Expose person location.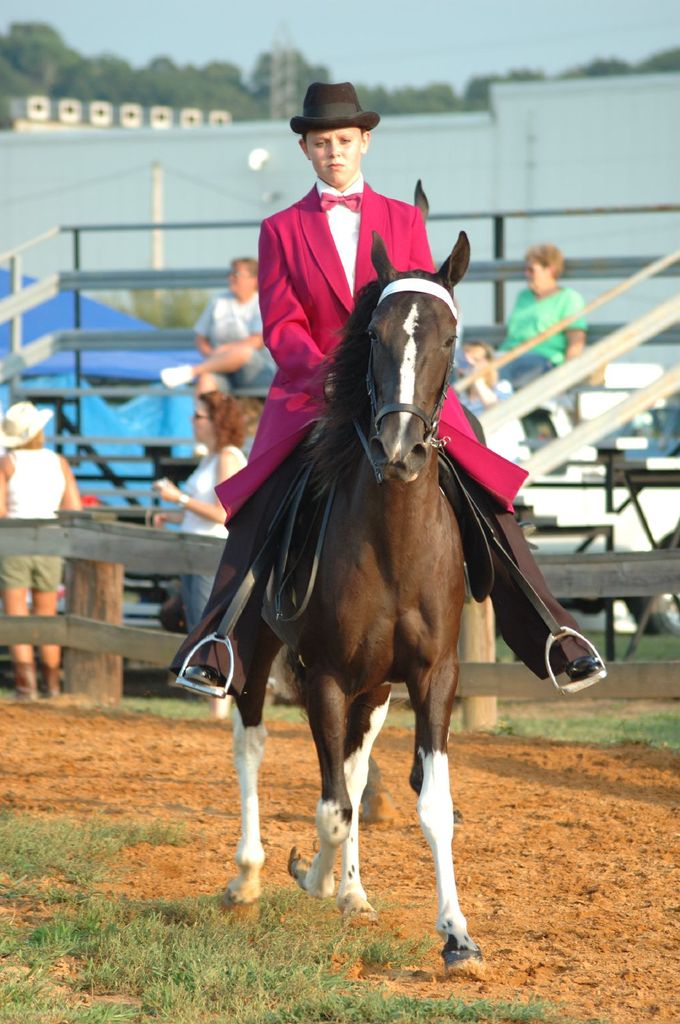
Exposed at bbox(162, 259, 281, 391).
